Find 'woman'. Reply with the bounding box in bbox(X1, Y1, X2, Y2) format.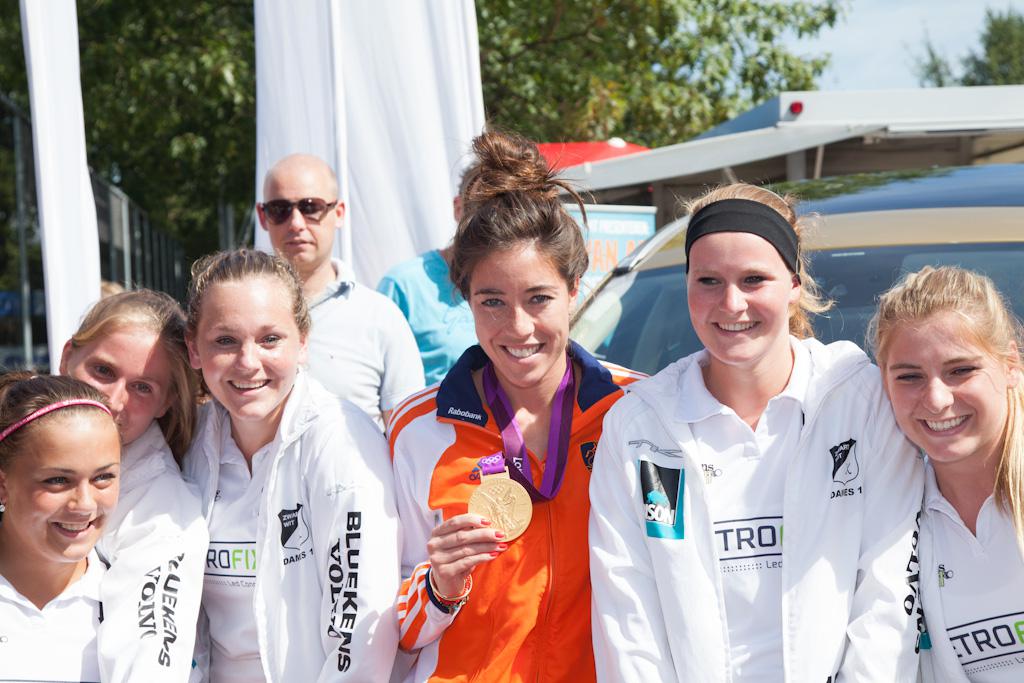
bbox(860, 264, 1023, 682).
